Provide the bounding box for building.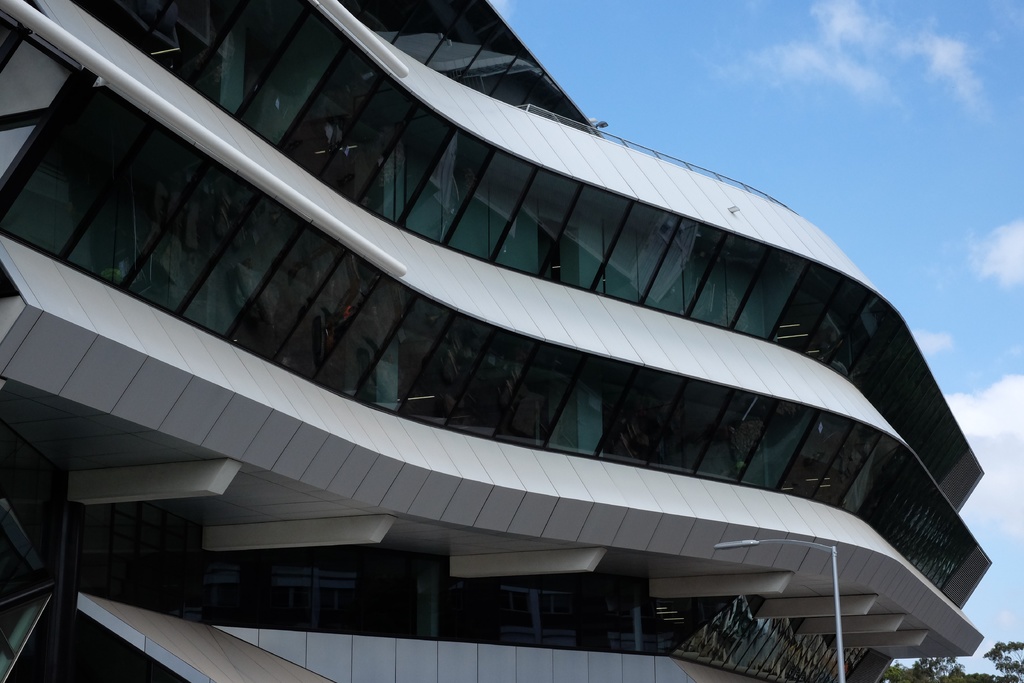
box(0, 0, 994, 682).
